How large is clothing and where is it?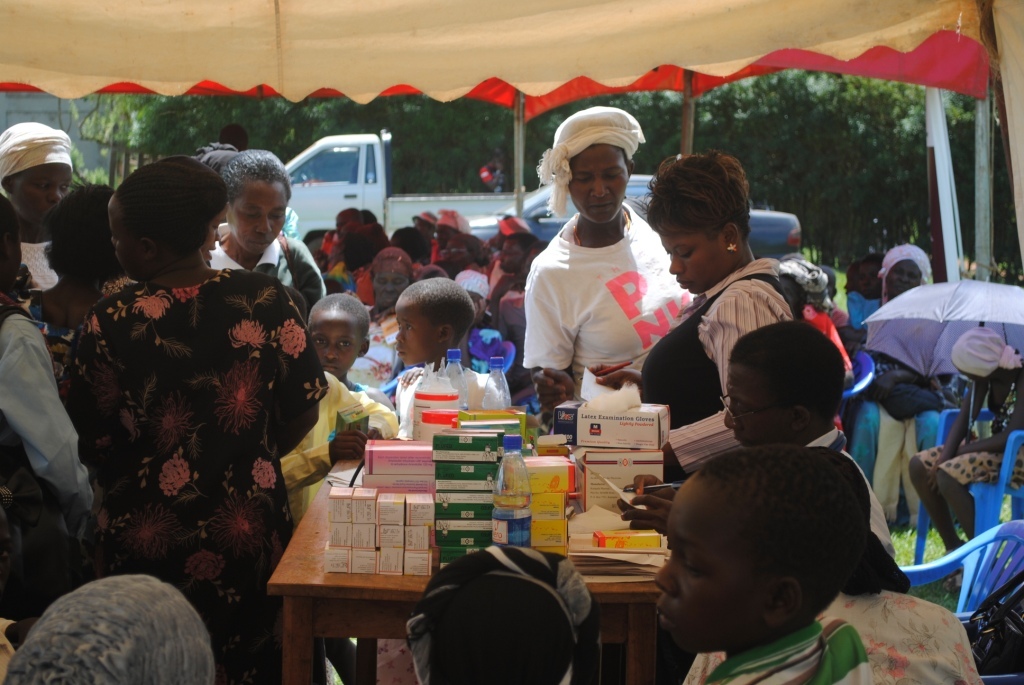
Bounding box: (802,305,849,425).
